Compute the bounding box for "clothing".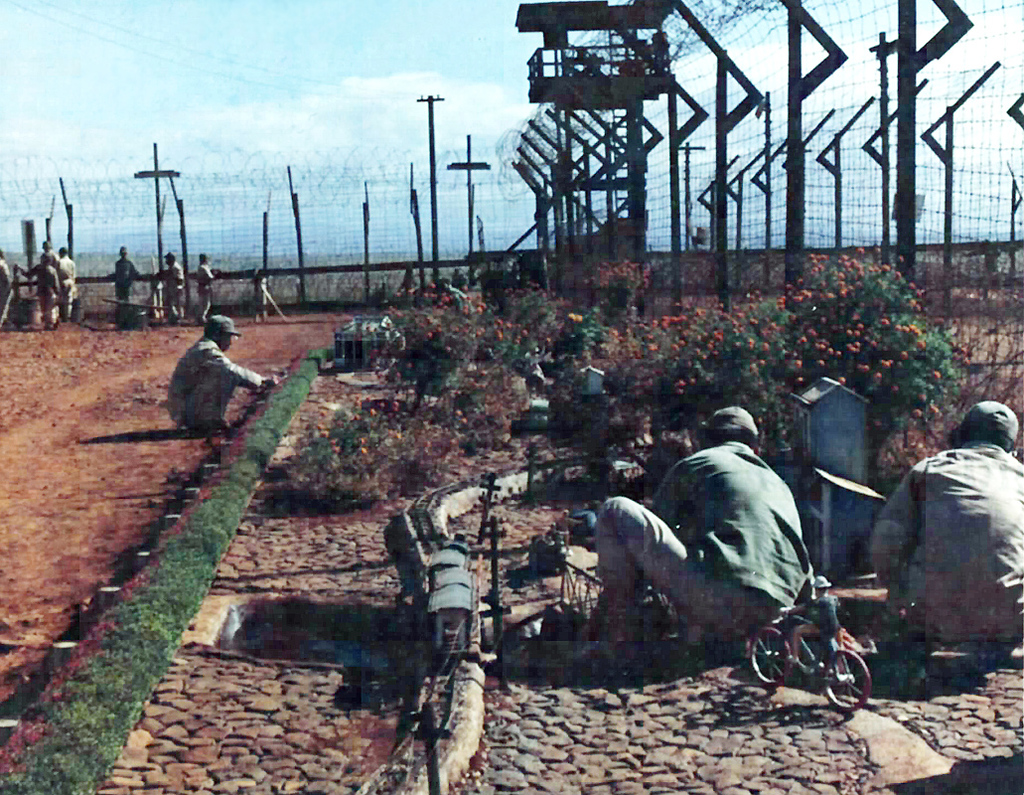
crop(167, 336, 264, 431).
